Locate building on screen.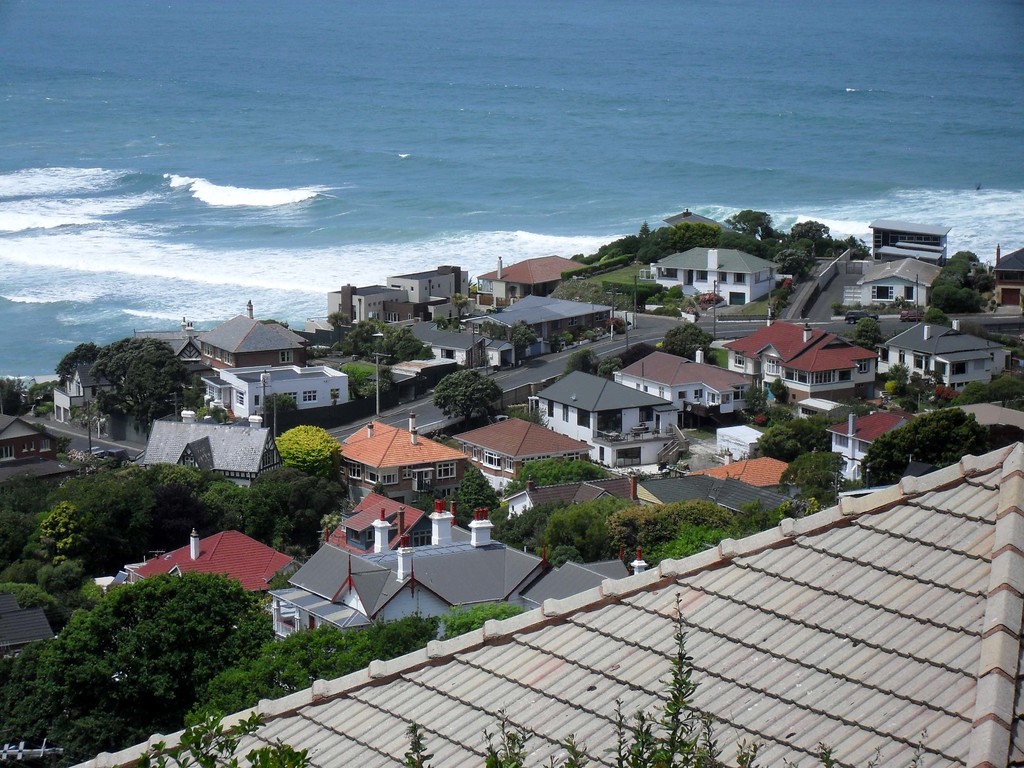
On screen at l=3, t=596, r=55, b=655.
